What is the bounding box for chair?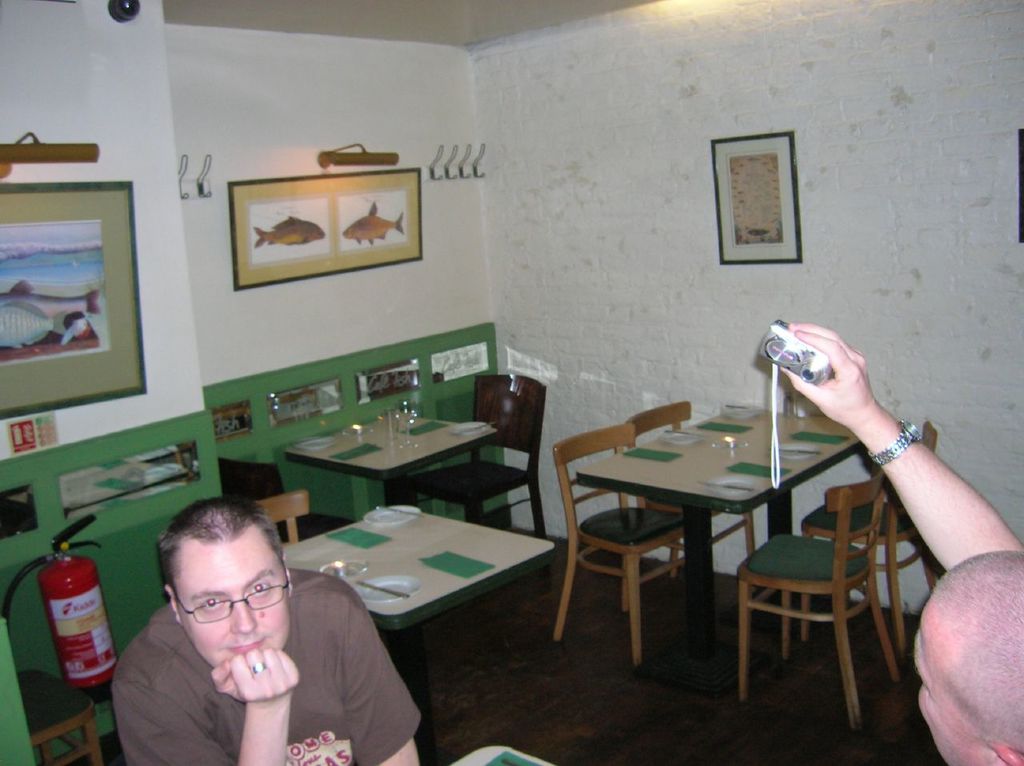
crop(214, 453, 353, 545).
